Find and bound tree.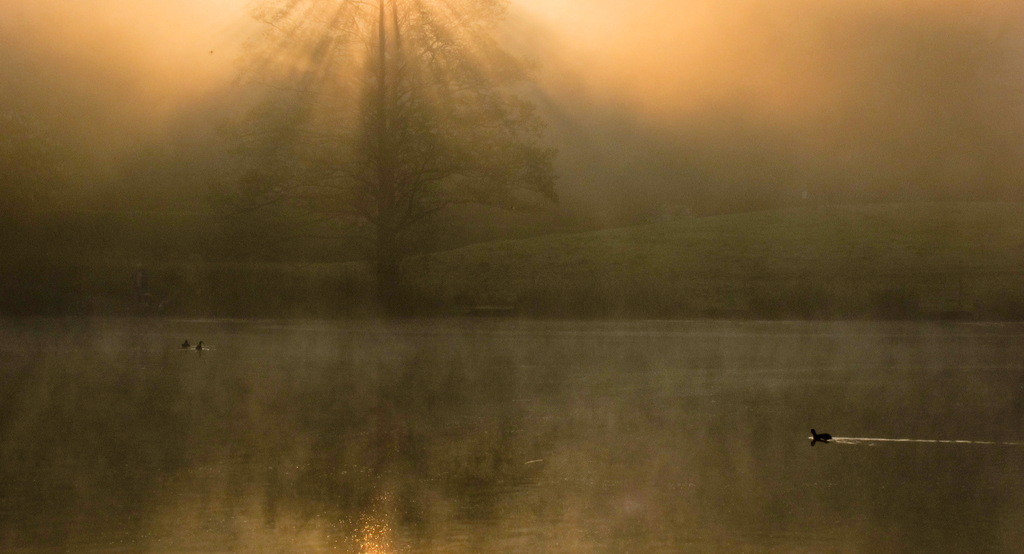
Bound: box(180, 0, 568, 327).
